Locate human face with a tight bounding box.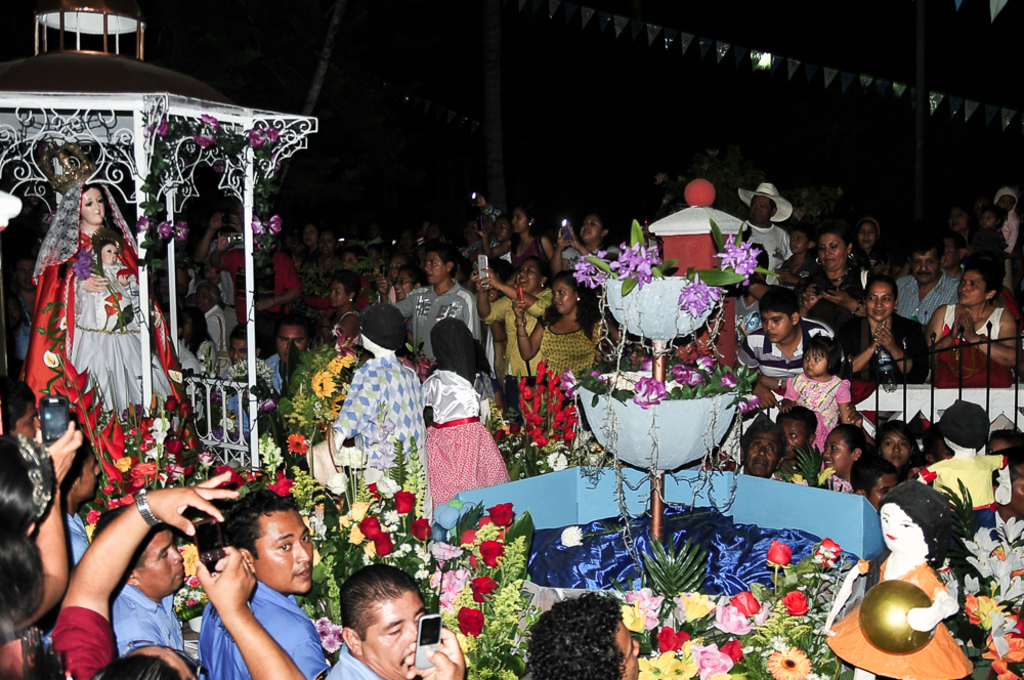
x1=78, y1=181, x2=108, y2=227.
